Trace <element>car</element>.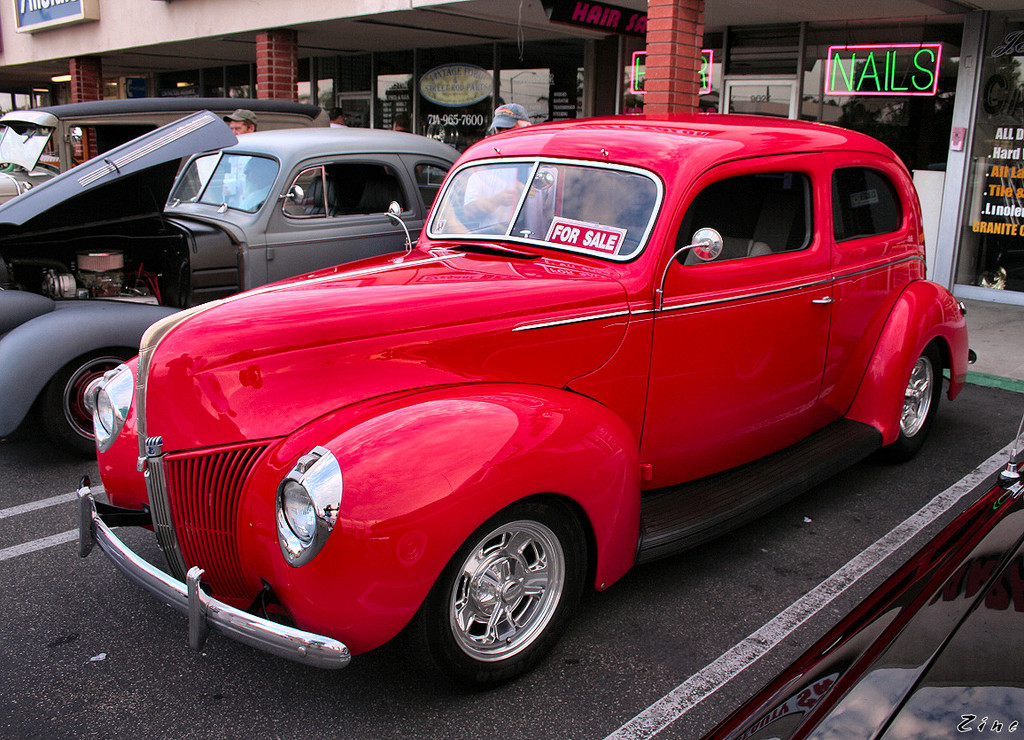
Traced to crop(702, 411, 1023, 739).
